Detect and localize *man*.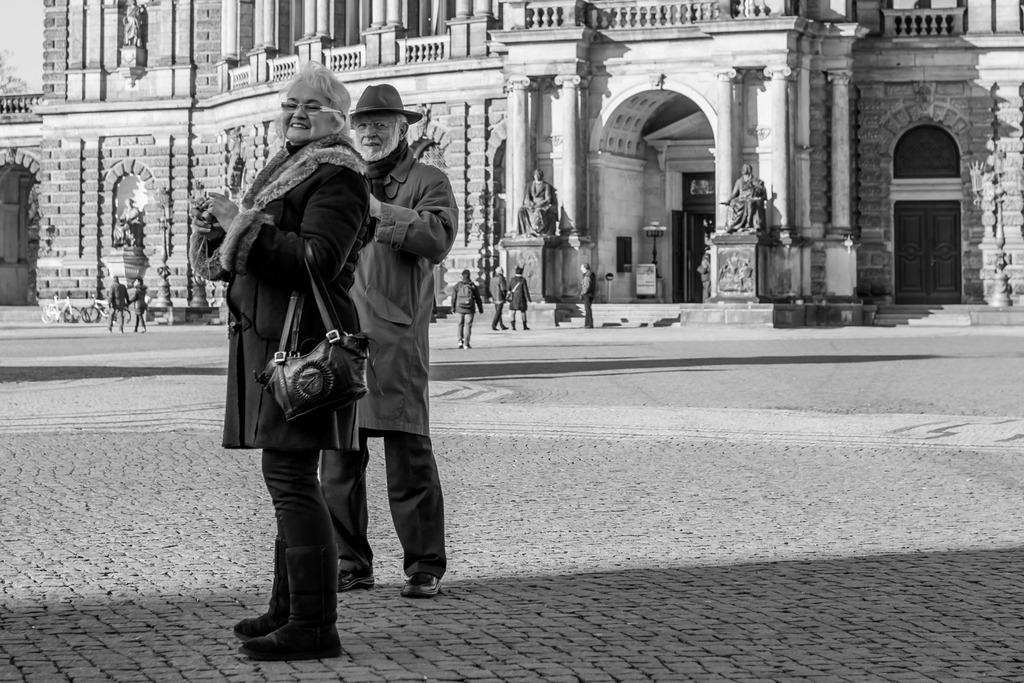
Localized at 108,276,132,333.
